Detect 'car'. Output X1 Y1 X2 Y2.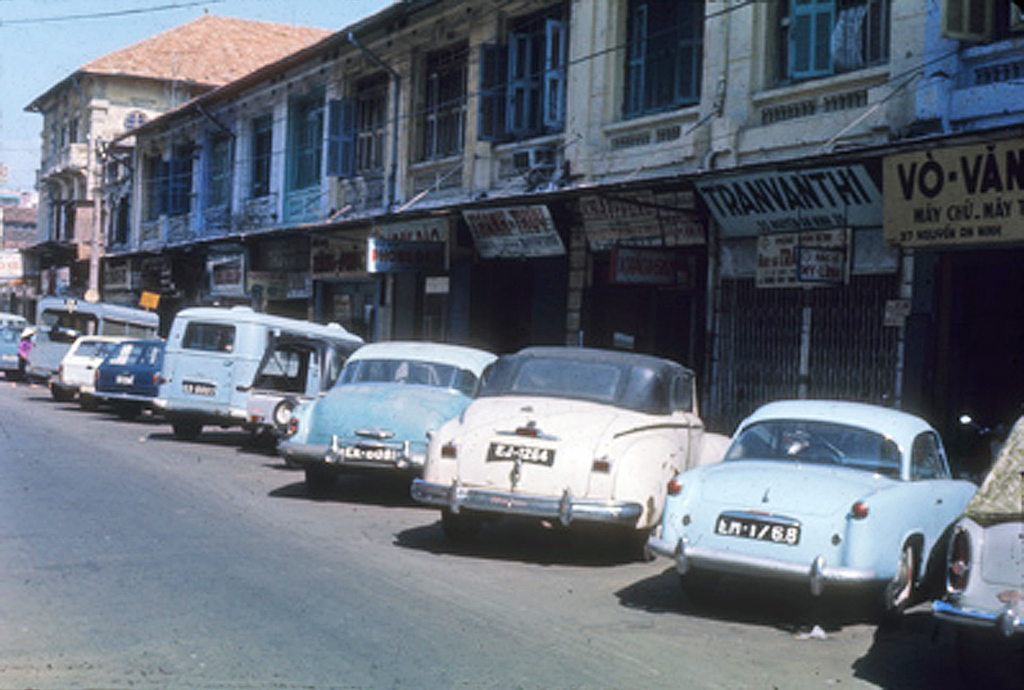
645 398 973 617.
